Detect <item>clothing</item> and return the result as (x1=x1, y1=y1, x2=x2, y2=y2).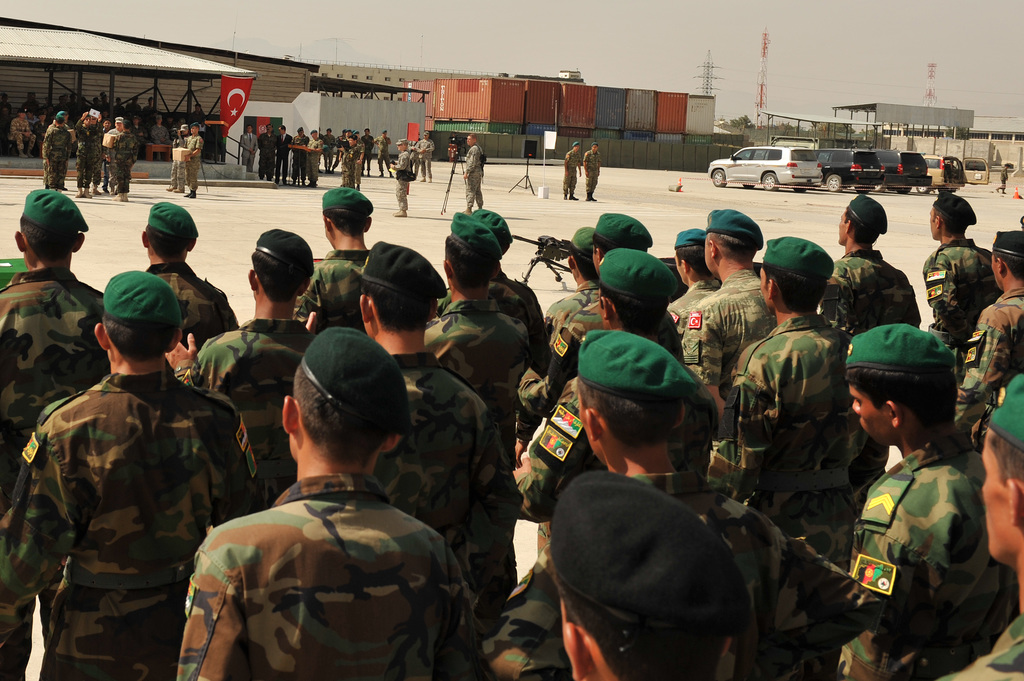
(x1=285, y1=244, x2=369, y2=340).
